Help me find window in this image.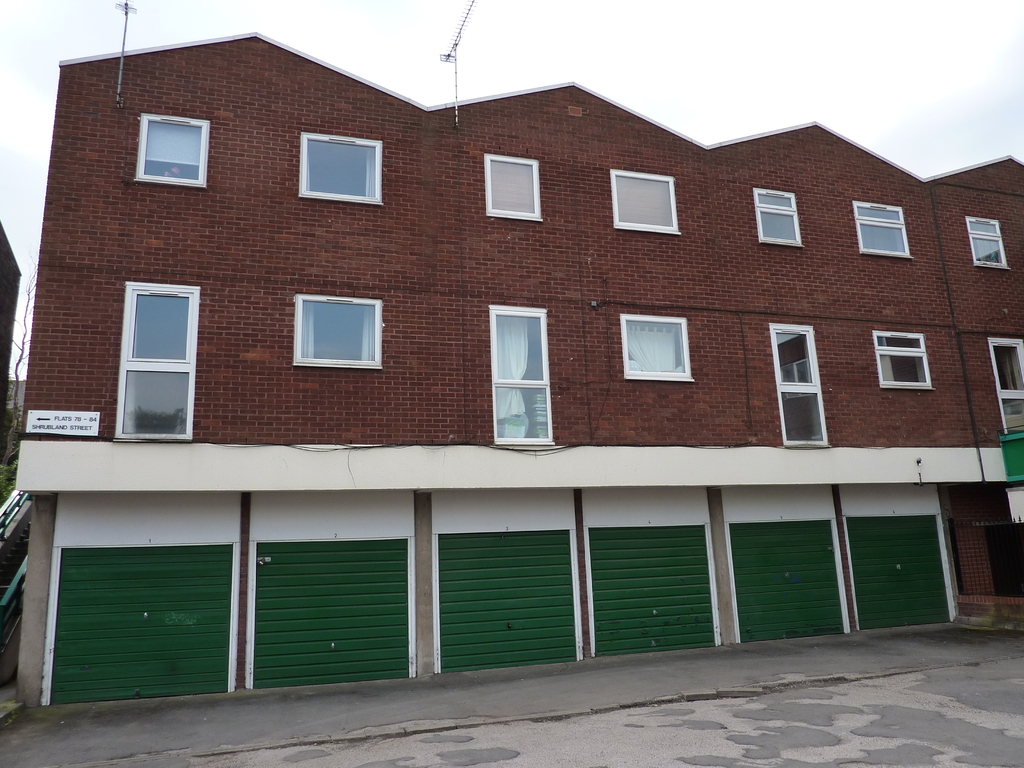
Found it: (x1=483, y1=147, x2=542, y2=227).
